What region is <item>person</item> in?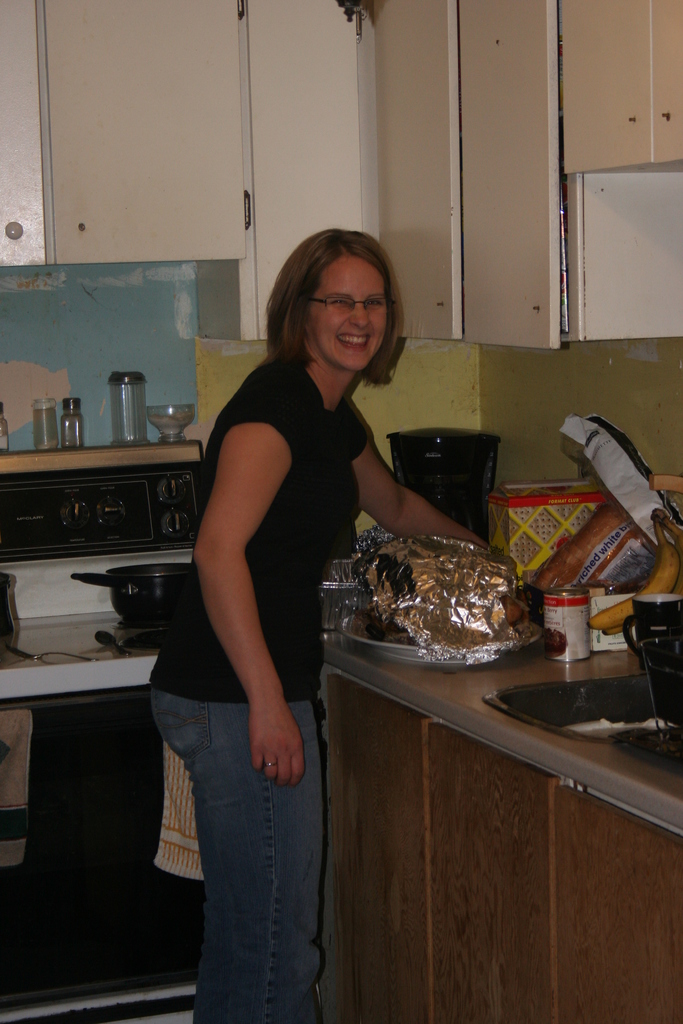
149:221:521:1021.
